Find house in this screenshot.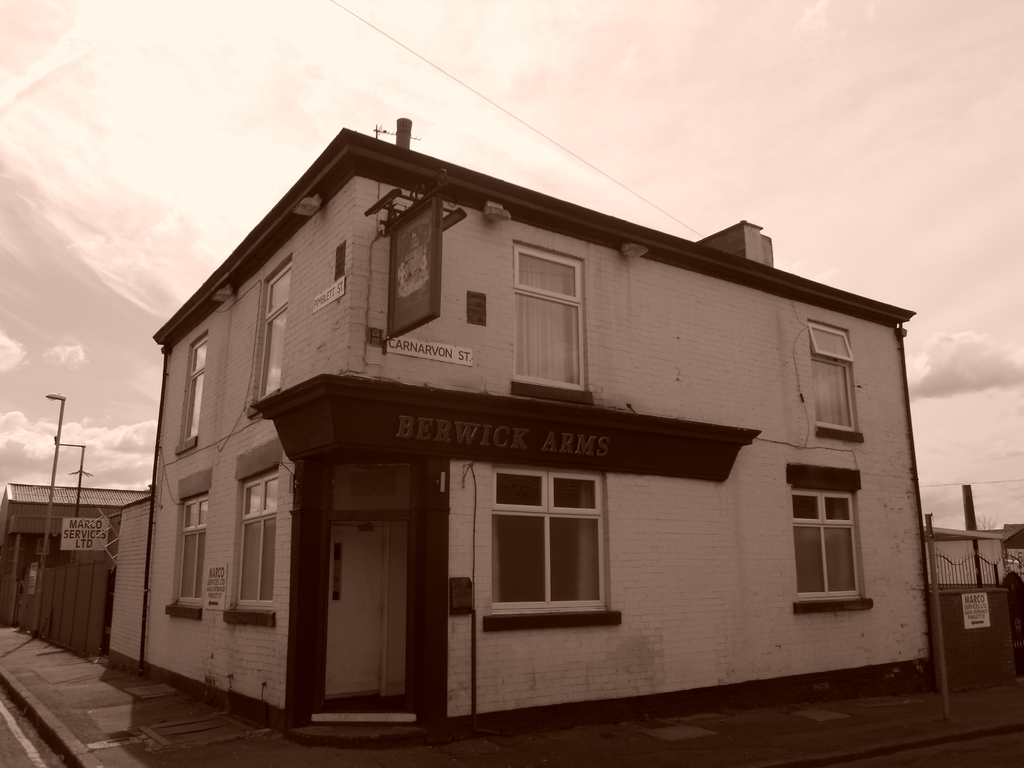
The bounding box for house is select_region(30, 543, 97, 650).
